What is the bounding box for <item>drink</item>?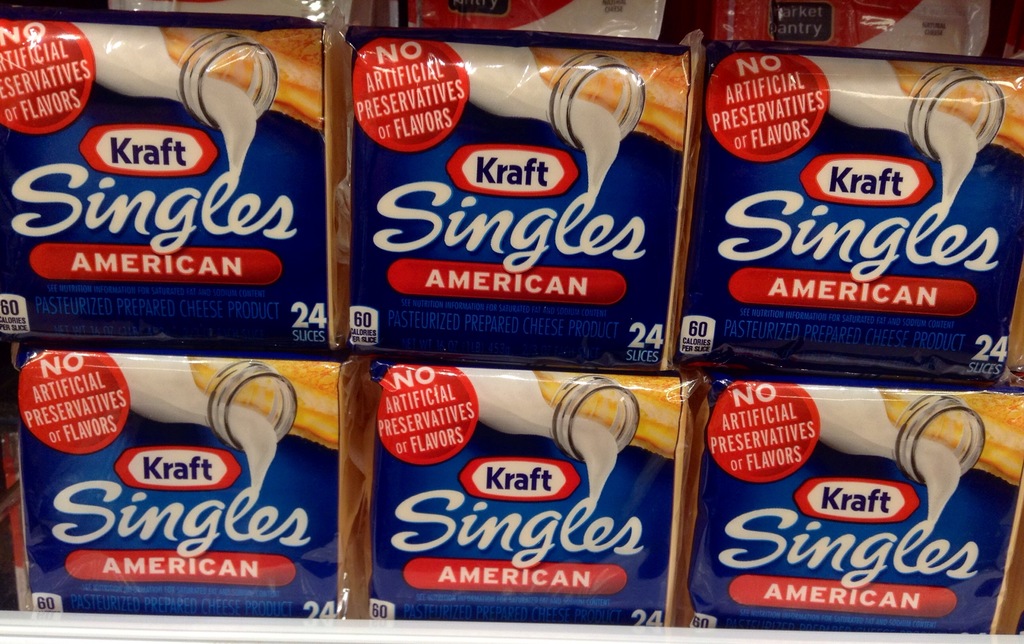
select_region(448, 44, 616, 201).
